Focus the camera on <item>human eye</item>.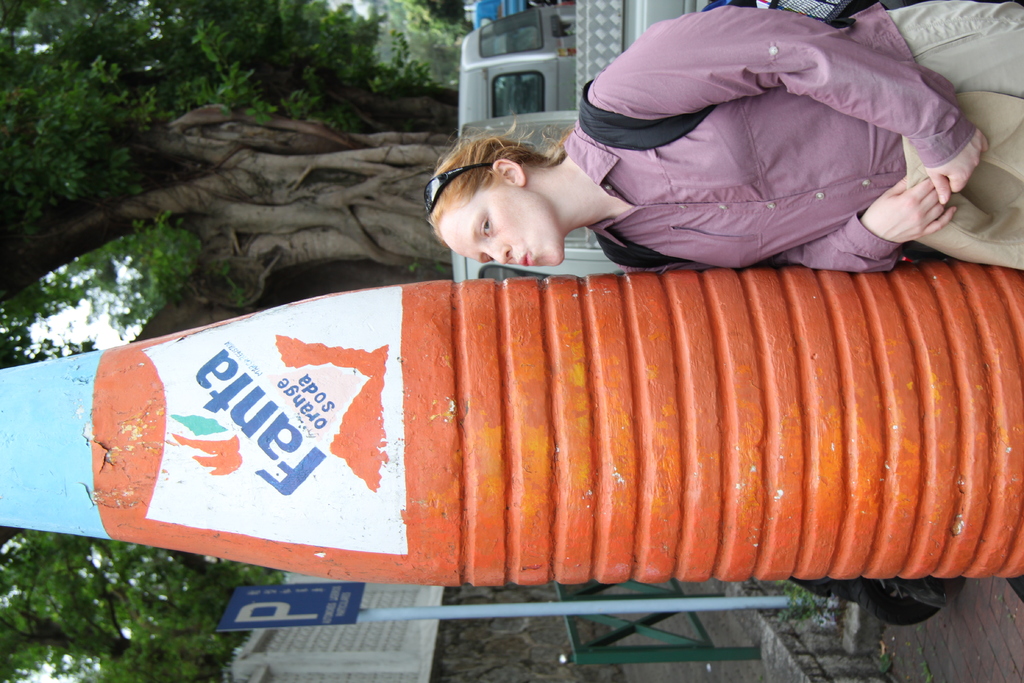
Focus region: (474,208,493,237).
